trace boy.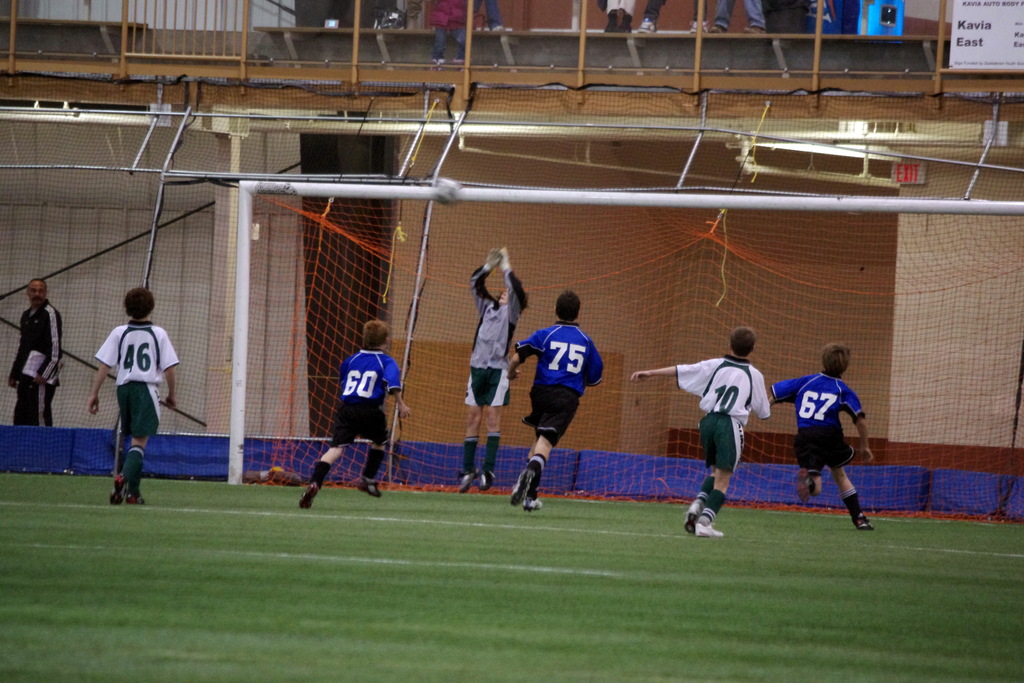
Traced to region(458, 249, 527, 493).
